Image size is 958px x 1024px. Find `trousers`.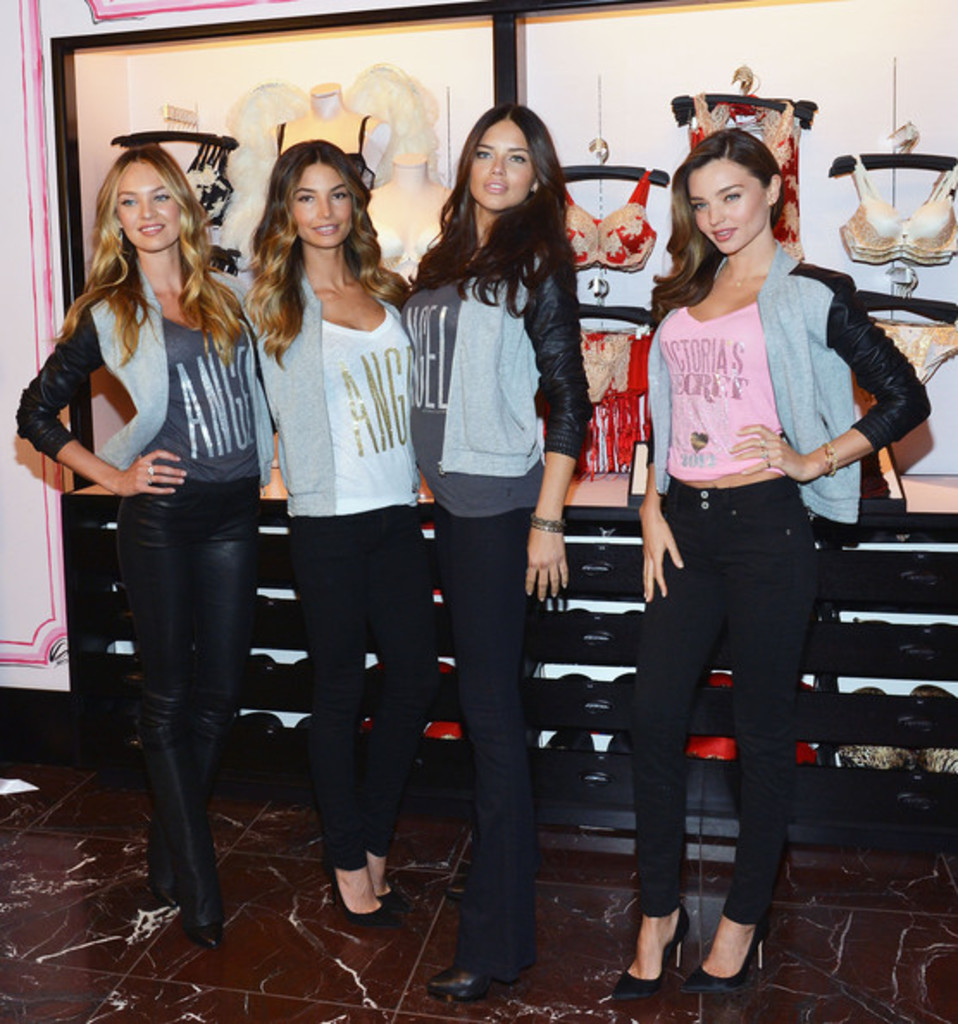
crop(625, 479, 820, 919).
